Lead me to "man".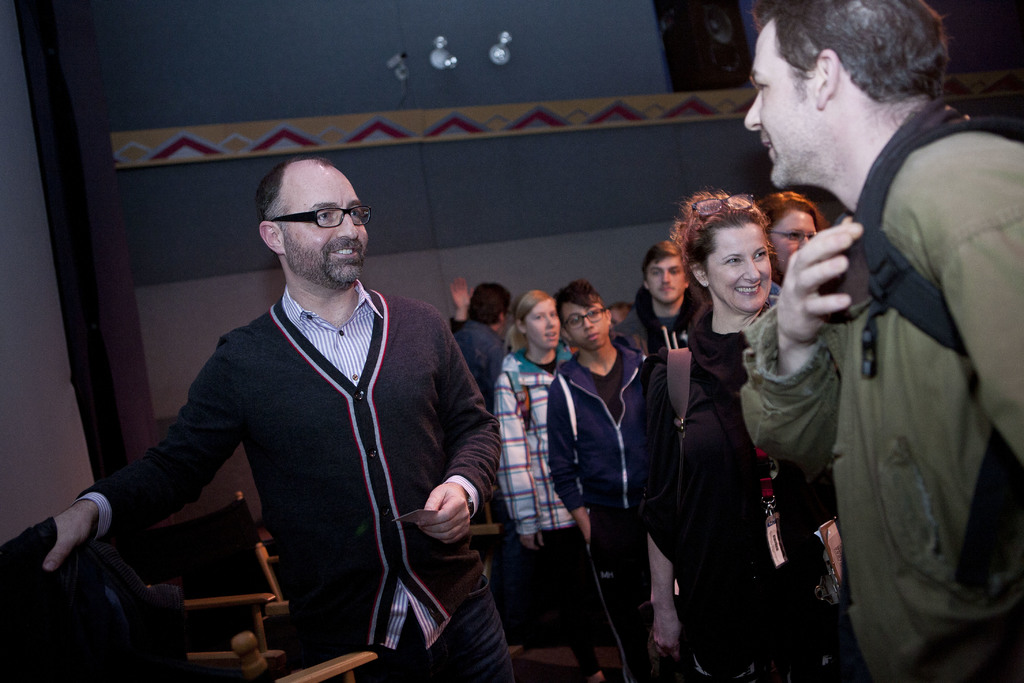
Lead to detection(81, 154, 520, 662).
